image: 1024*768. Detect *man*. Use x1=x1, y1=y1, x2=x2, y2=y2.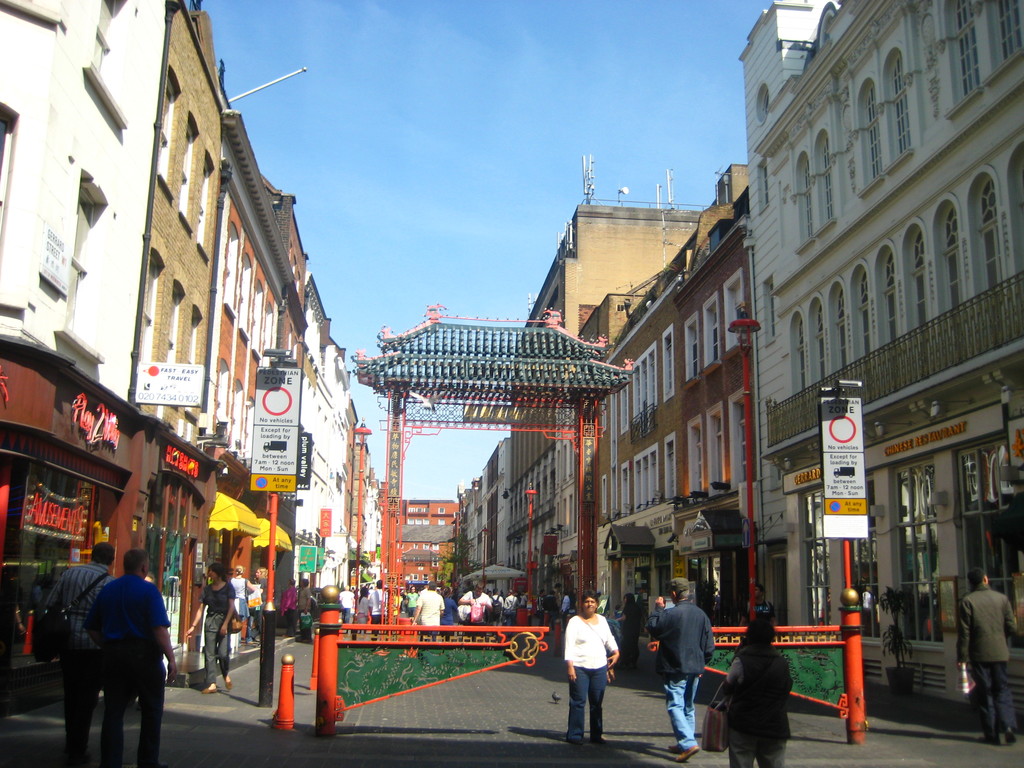
x1=367, y1=579, x2=388, y2=653.
